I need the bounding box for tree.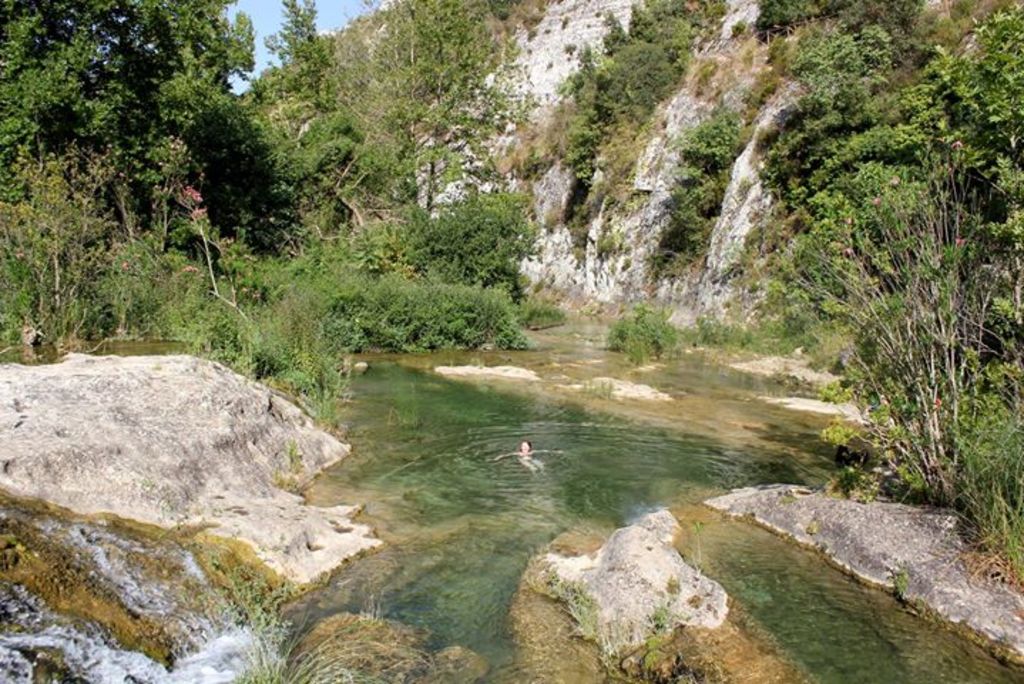
Here it is: box=[758, 61, 1001, 536].
